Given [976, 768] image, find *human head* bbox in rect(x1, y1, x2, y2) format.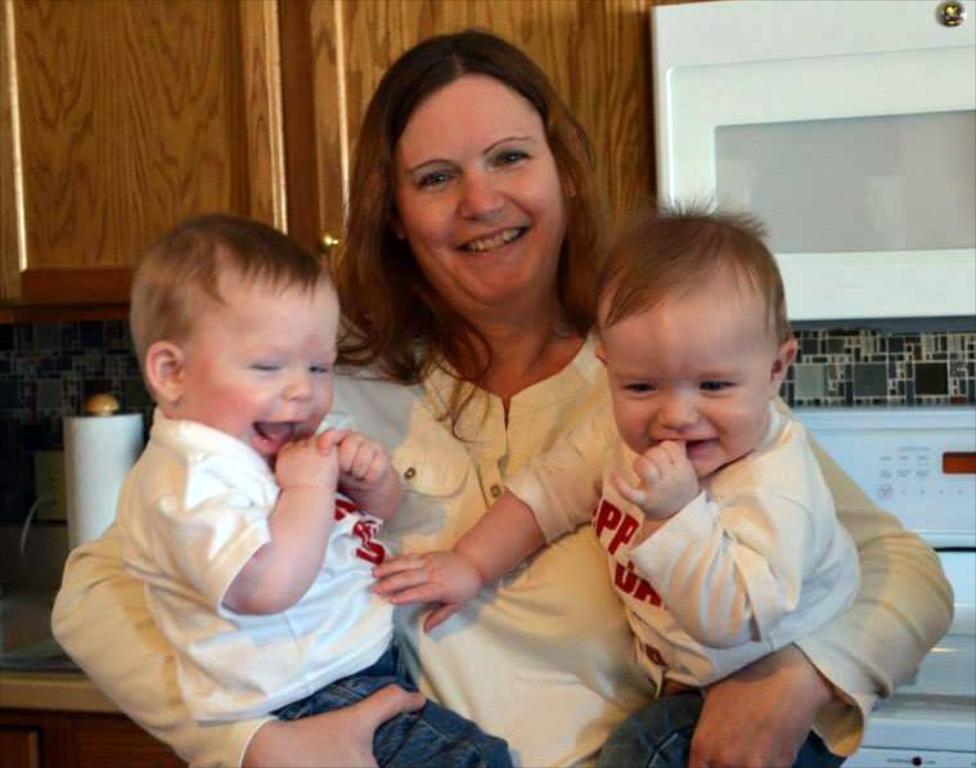
rect(343, 26, 593, 333).
